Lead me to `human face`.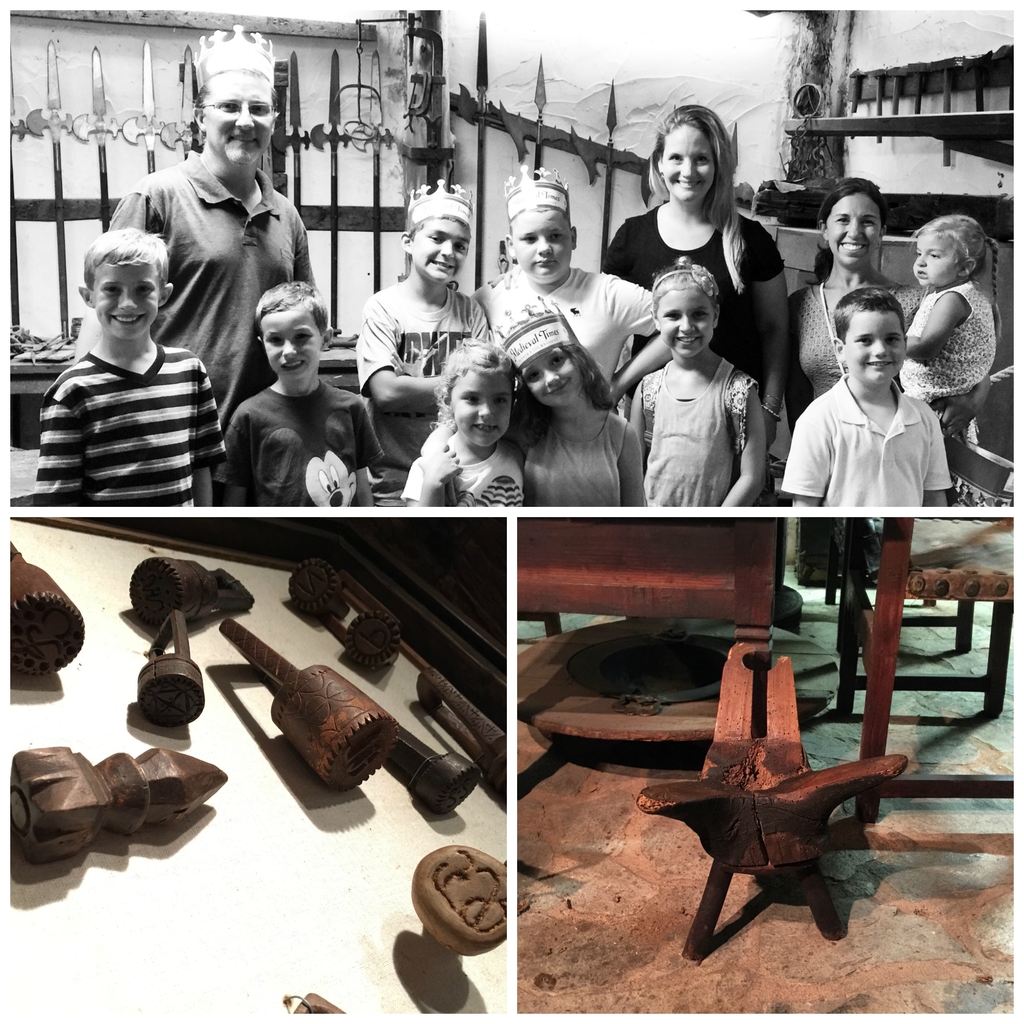
Lead to rect(831, 204, 878, 264).
